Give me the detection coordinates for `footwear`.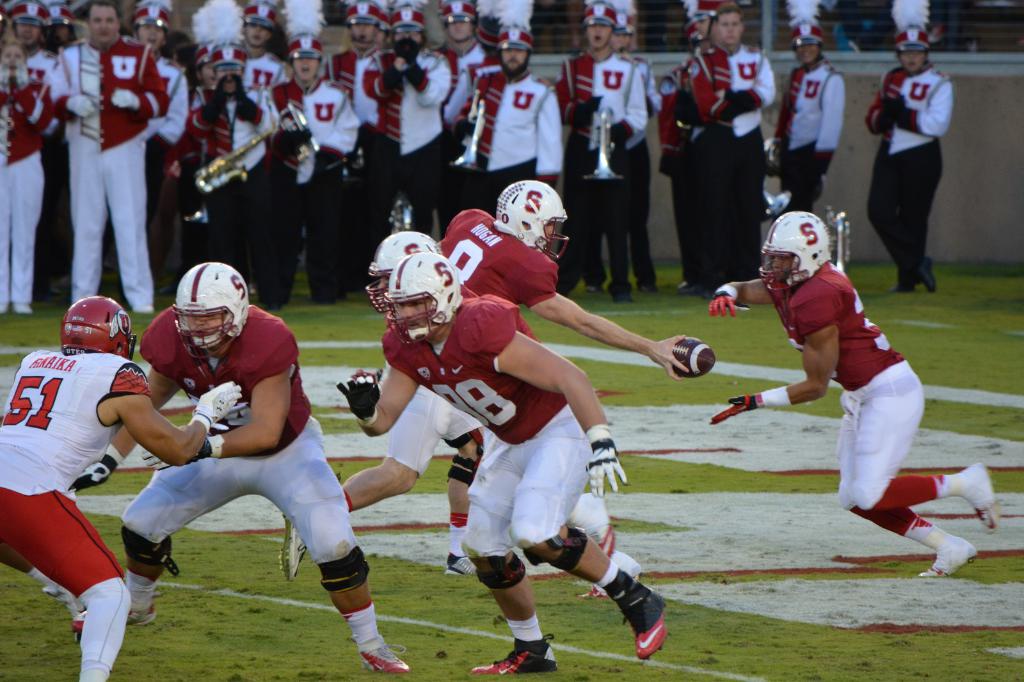
673/282/701/296.
